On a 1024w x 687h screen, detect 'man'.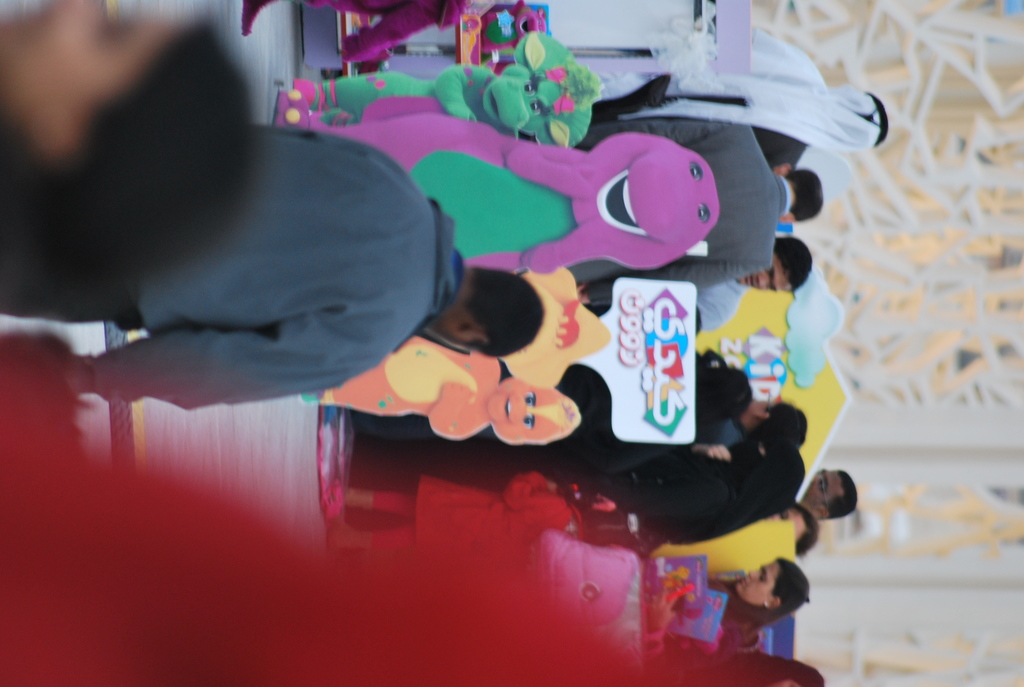
bbox(572, 119, 820, 306).
